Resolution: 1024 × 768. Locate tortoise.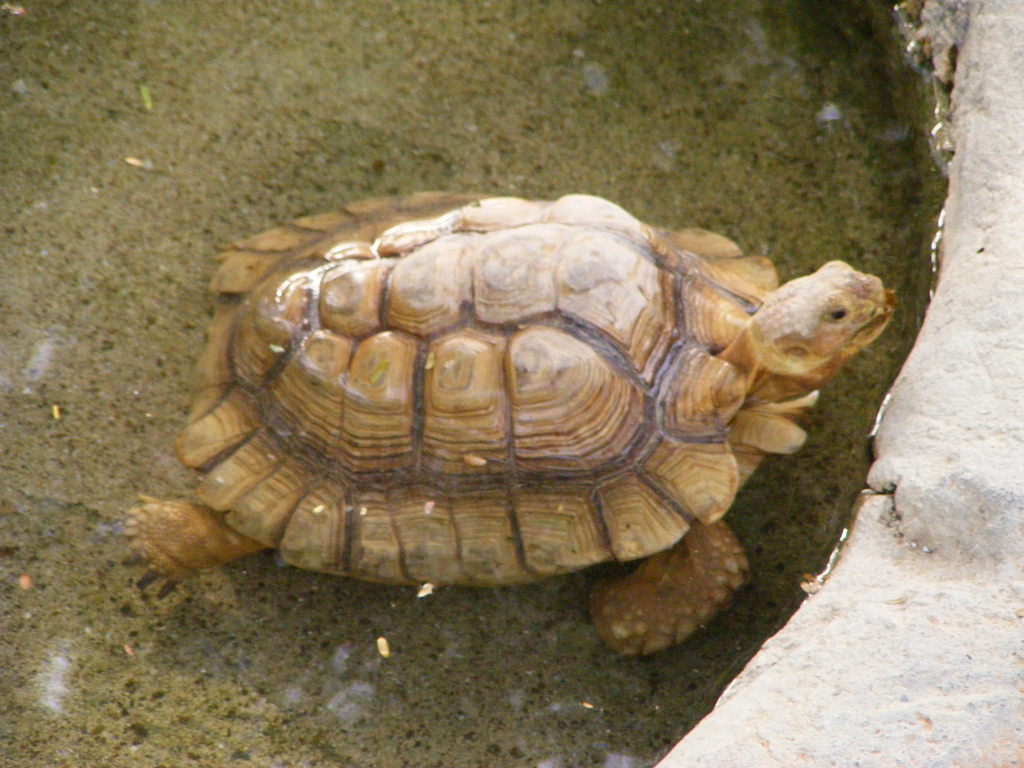
126 184 905 668.
